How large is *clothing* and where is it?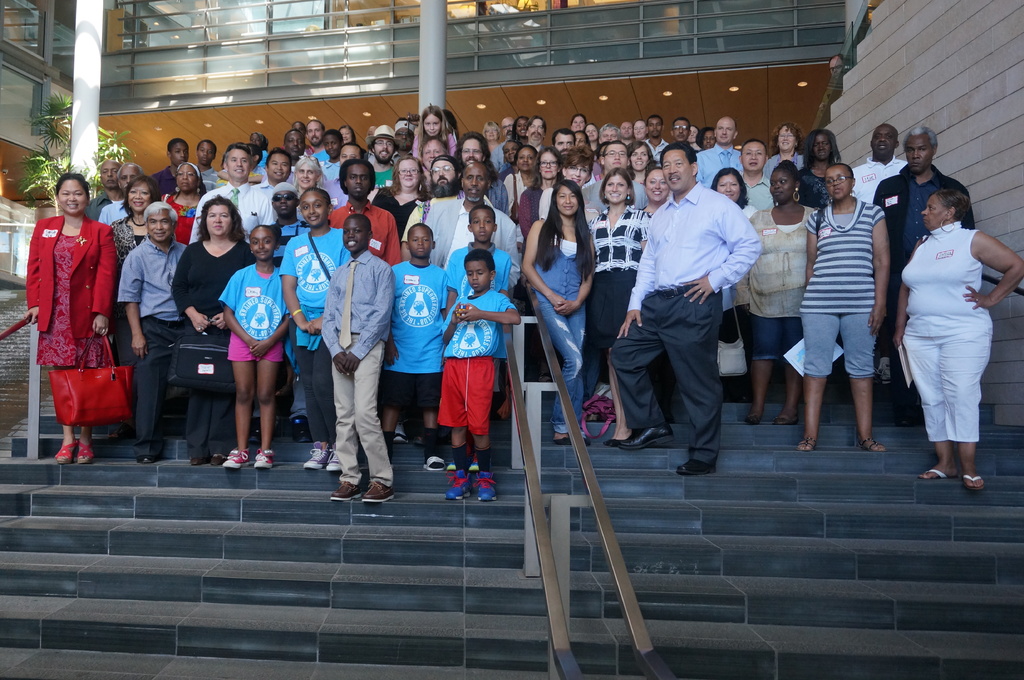
Bounding box: crop(910, 226, 981, 335).
